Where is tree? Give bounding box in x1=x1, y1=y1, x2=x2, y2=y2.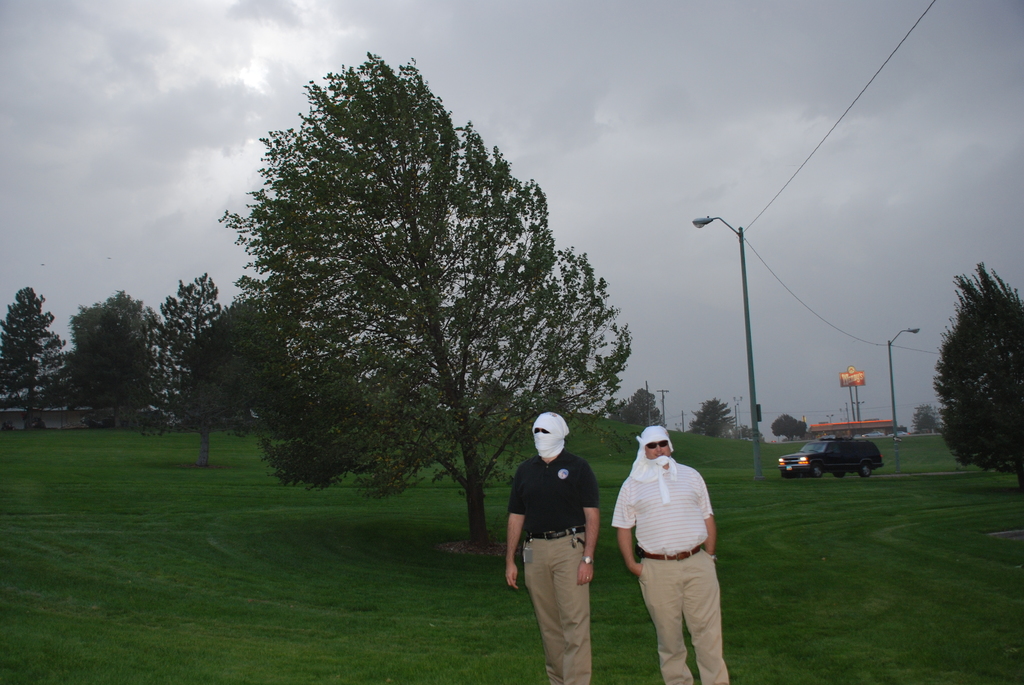
x1=211, y1=74, x2=609, y2=561.
